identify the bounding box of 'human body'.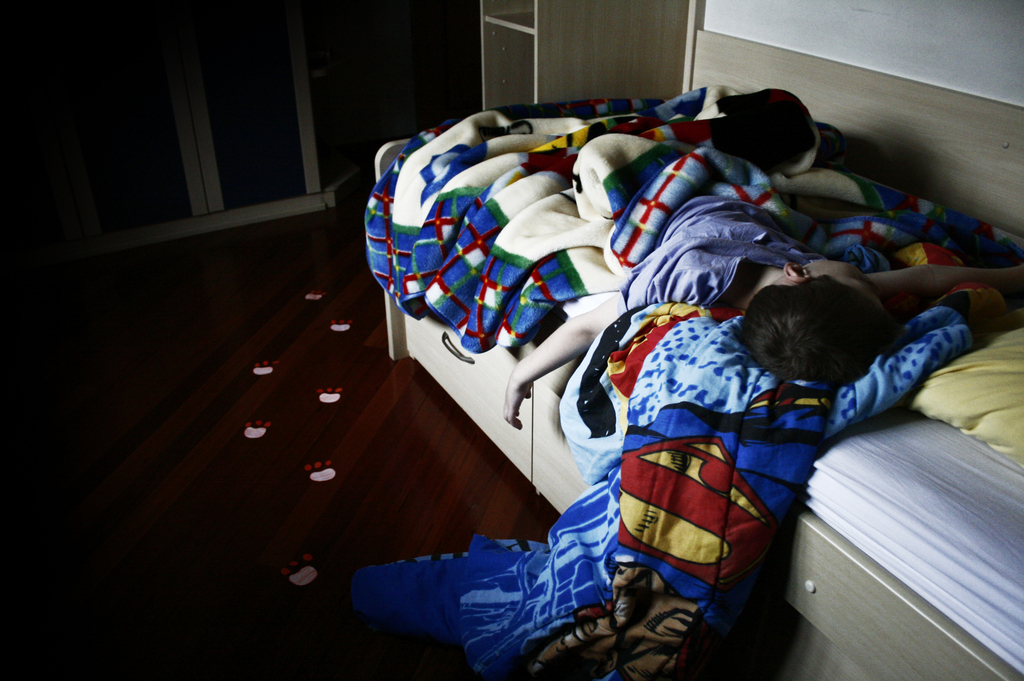
[521, 243, 1023, 443].
